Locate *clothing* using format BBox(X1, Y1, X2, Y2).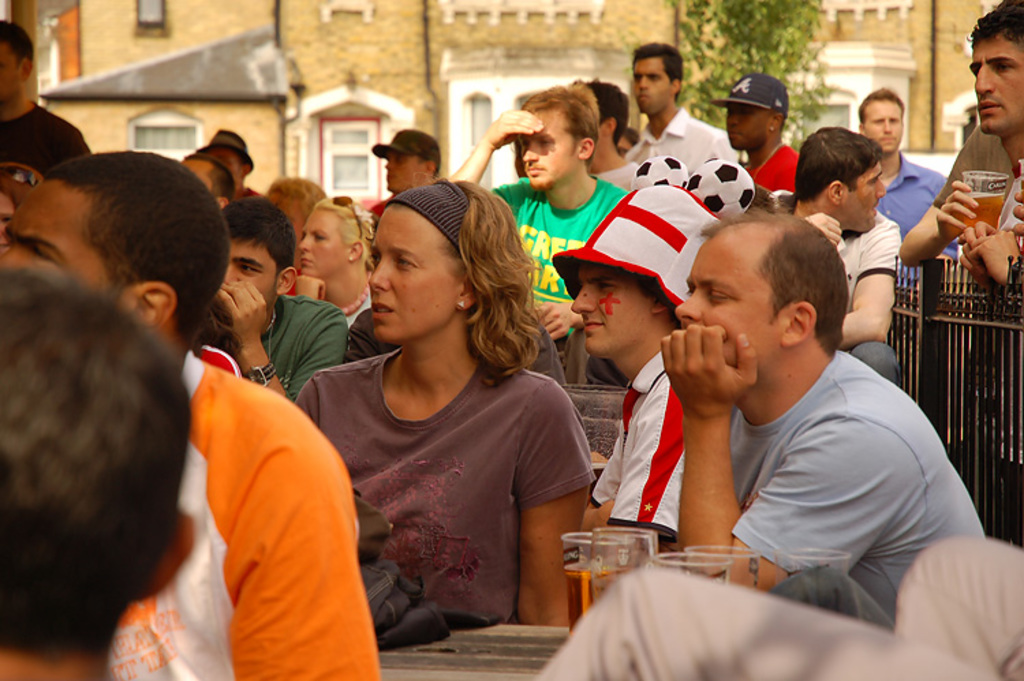
BBox(486, 175, 638, 330).
